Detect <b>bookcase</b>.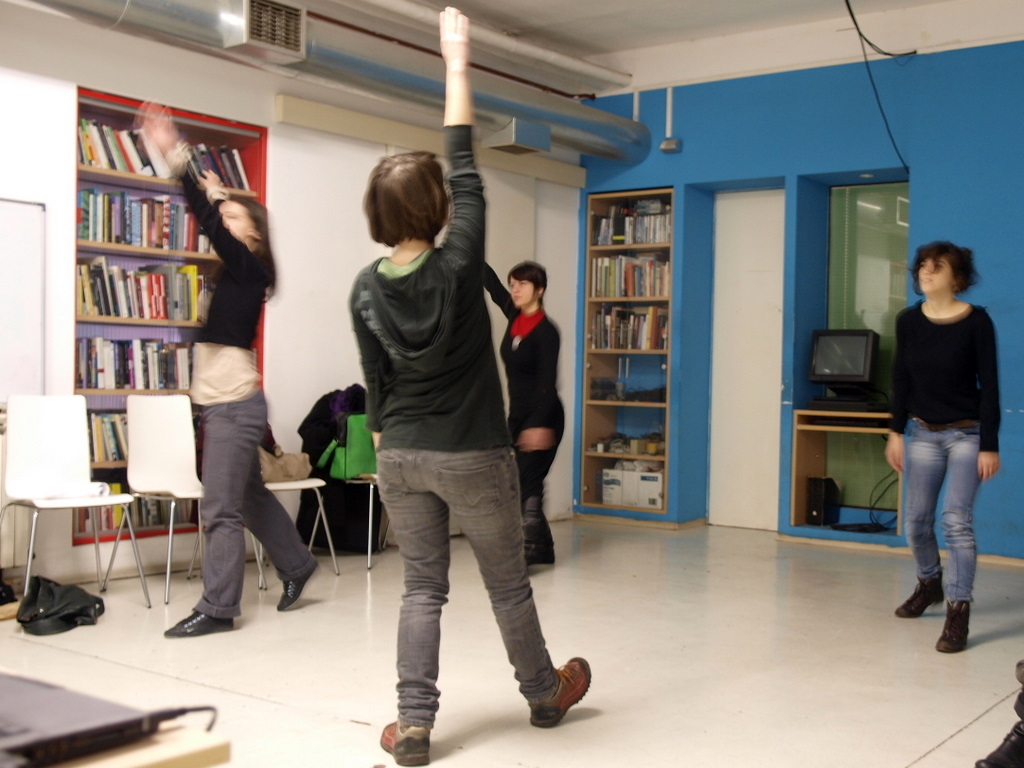
Detected at <region>578, 188, 714, 527</region>.
